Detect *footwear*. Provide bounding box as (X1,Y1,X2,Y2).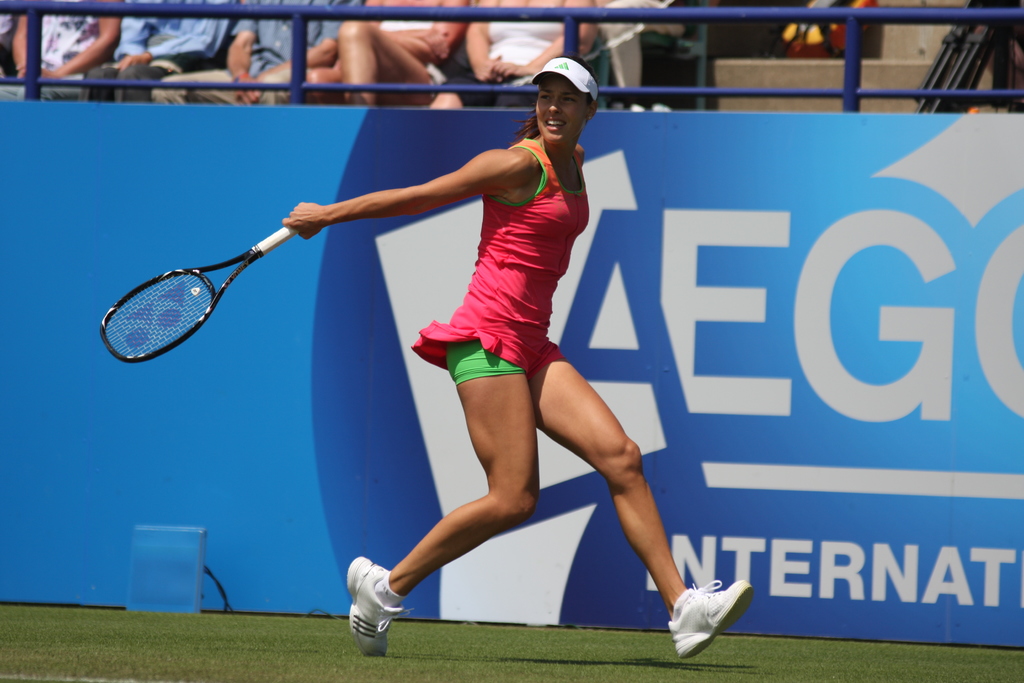
(663,579,755,662).
